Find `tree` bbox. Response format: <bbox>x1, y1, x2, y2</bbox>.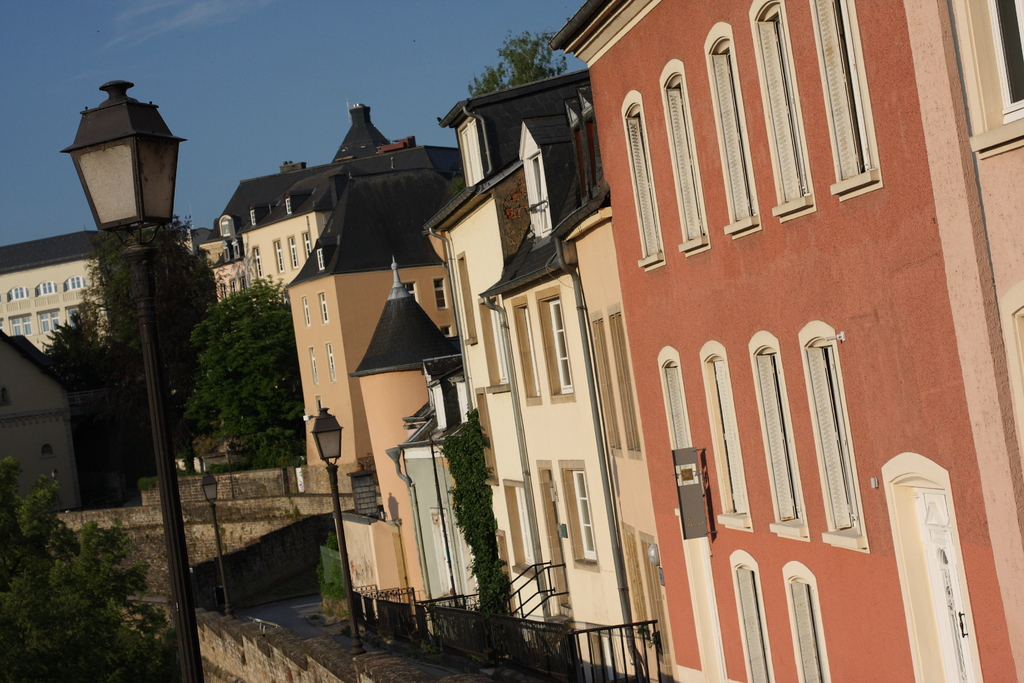
<bbox>460, 23, 572, 94</bbox>.
